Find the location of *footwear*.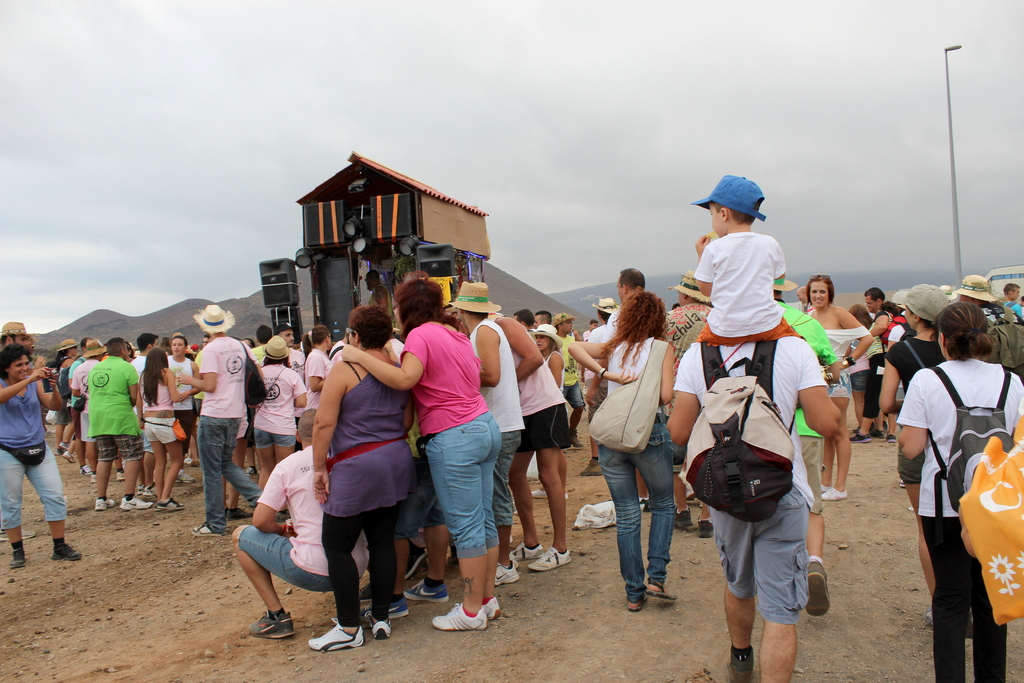
Location: region(308, 624, 364, 646).
